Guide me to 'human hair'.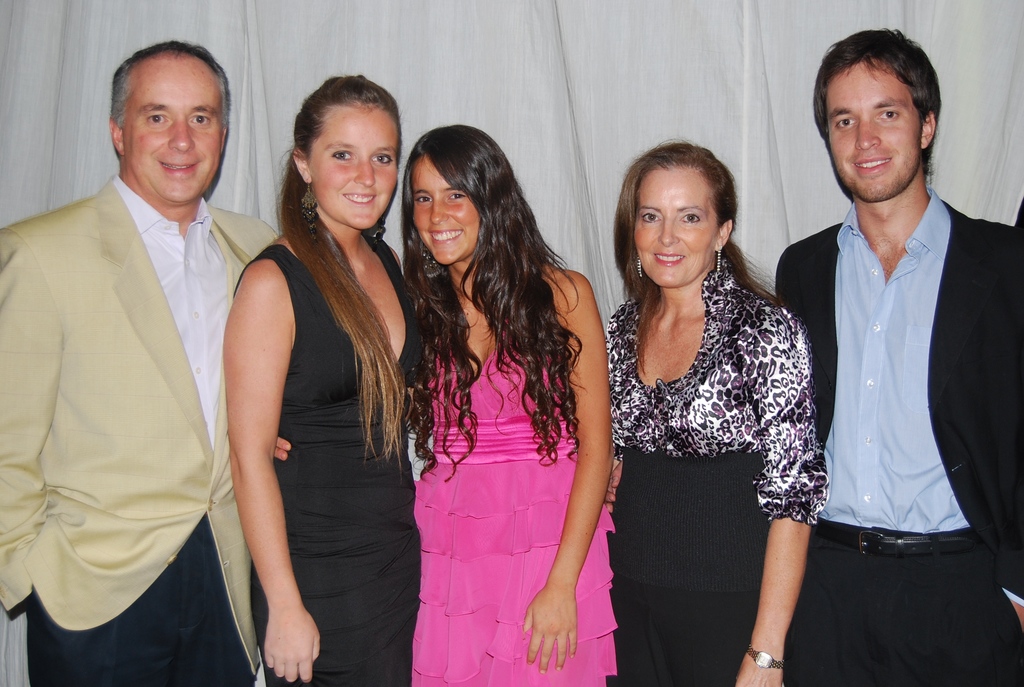
Guidance: 812:28:945:178.
